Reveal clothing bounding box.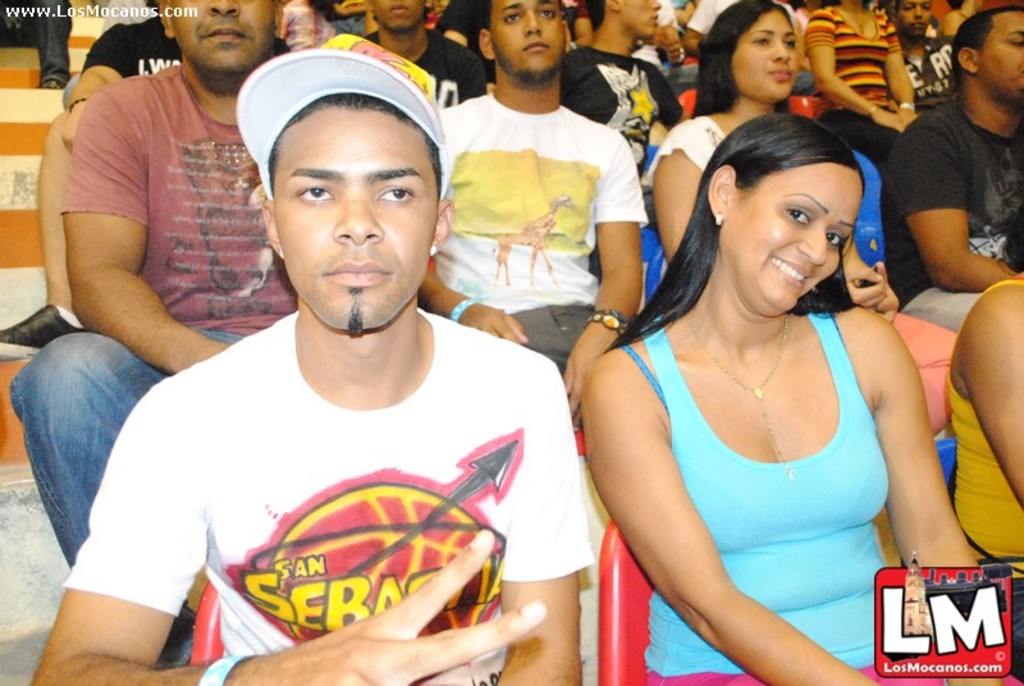
Revealed: 878/97/1023/338.
